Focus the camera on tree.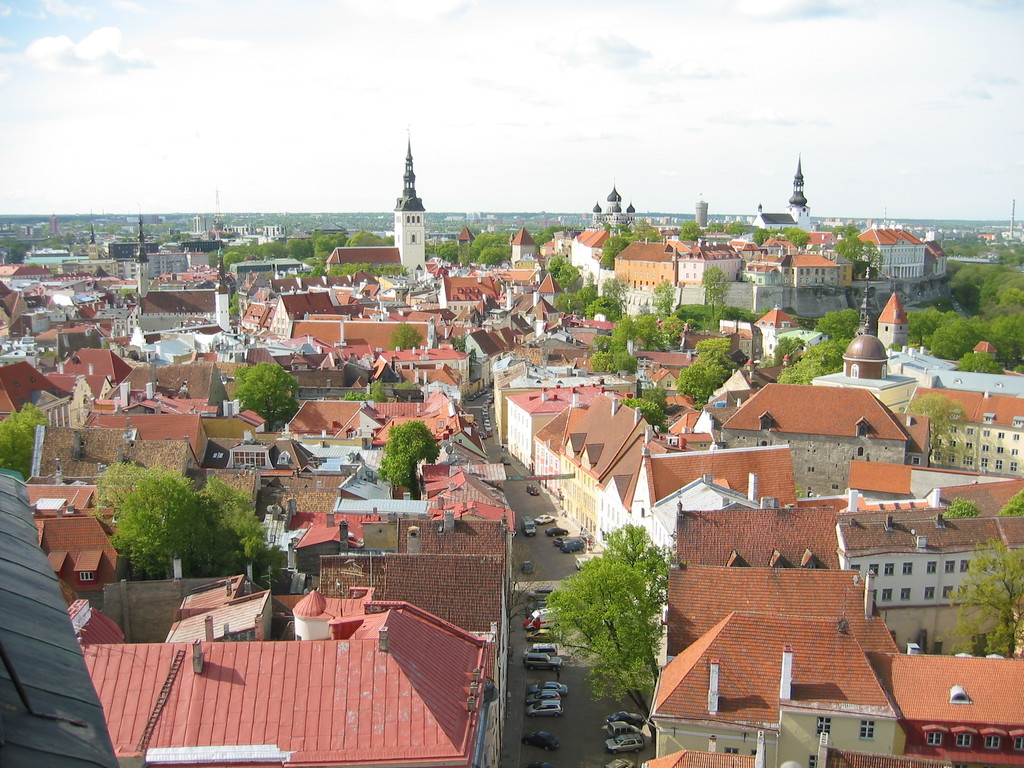
Focus region: rect(236, 358, 302, 433).
